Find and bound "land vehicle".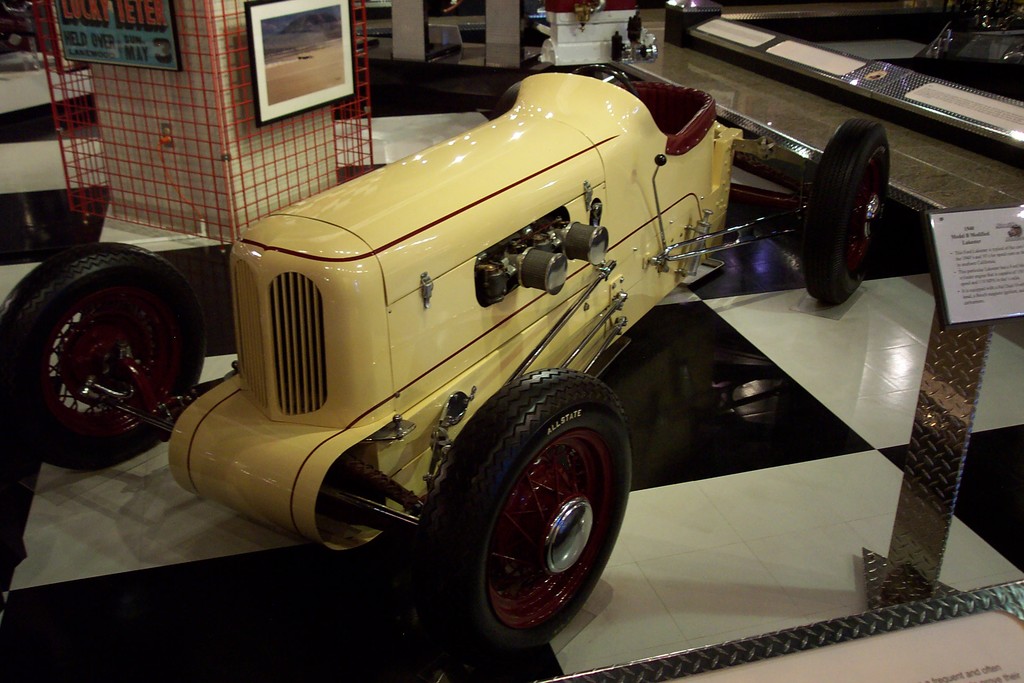
Bound: [left=135, top=41, right=891, bottom=652].
